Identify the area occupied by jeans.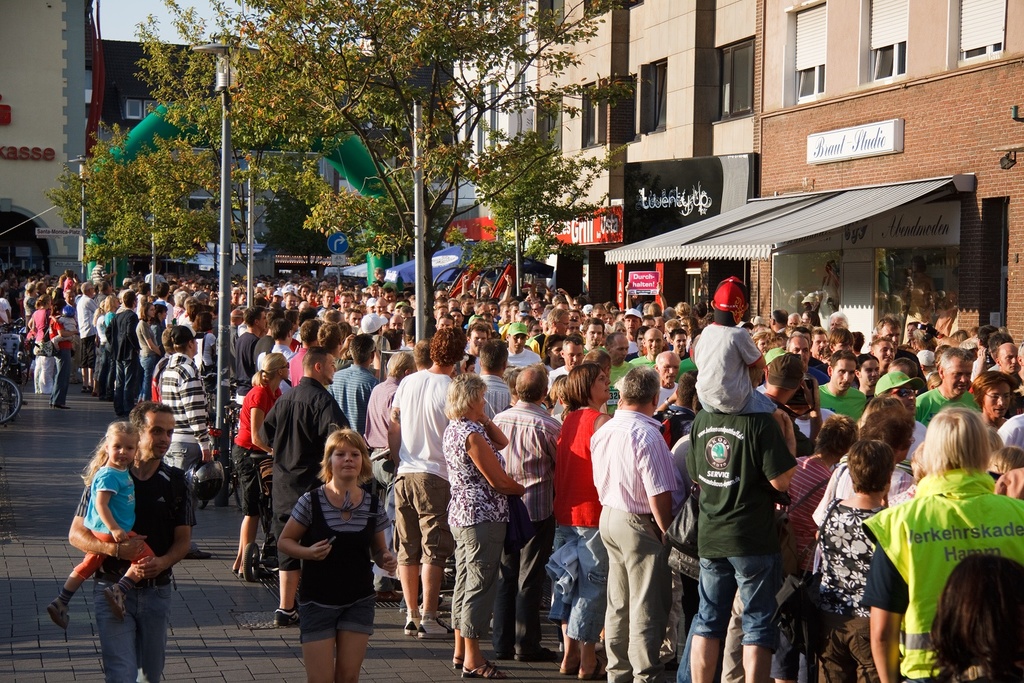
Area: left=93, top=337, right=109, bottom=391.
